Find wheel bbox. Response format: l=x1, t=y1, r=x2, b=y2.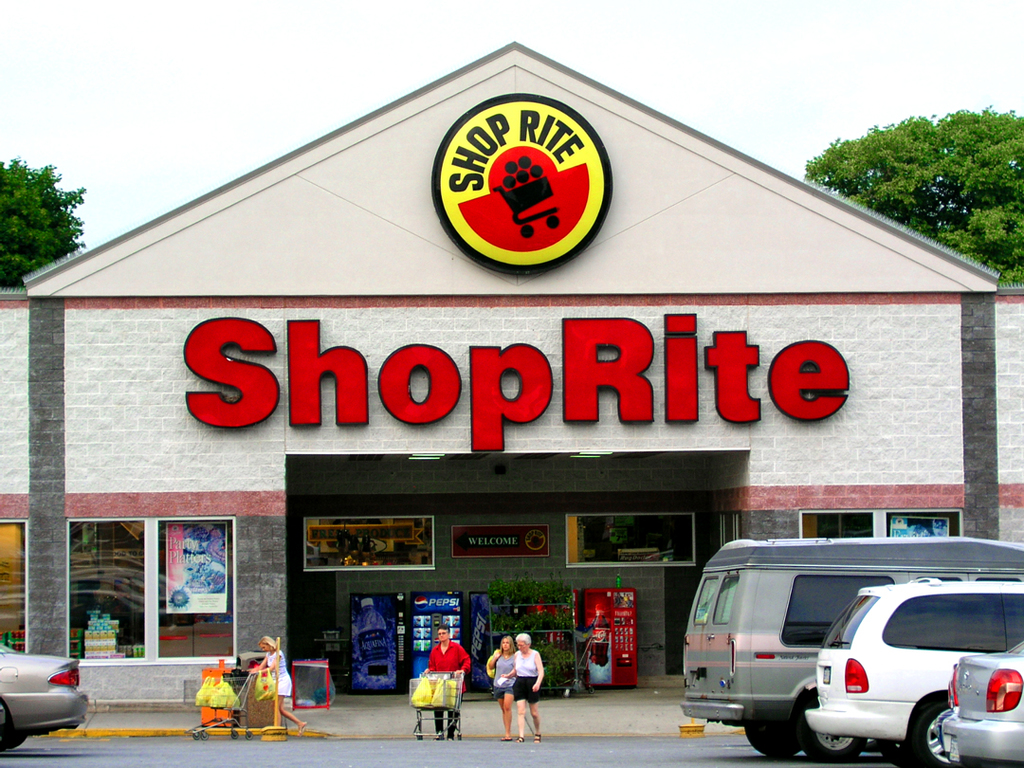
l=5, t=729, r=26, b=752.
